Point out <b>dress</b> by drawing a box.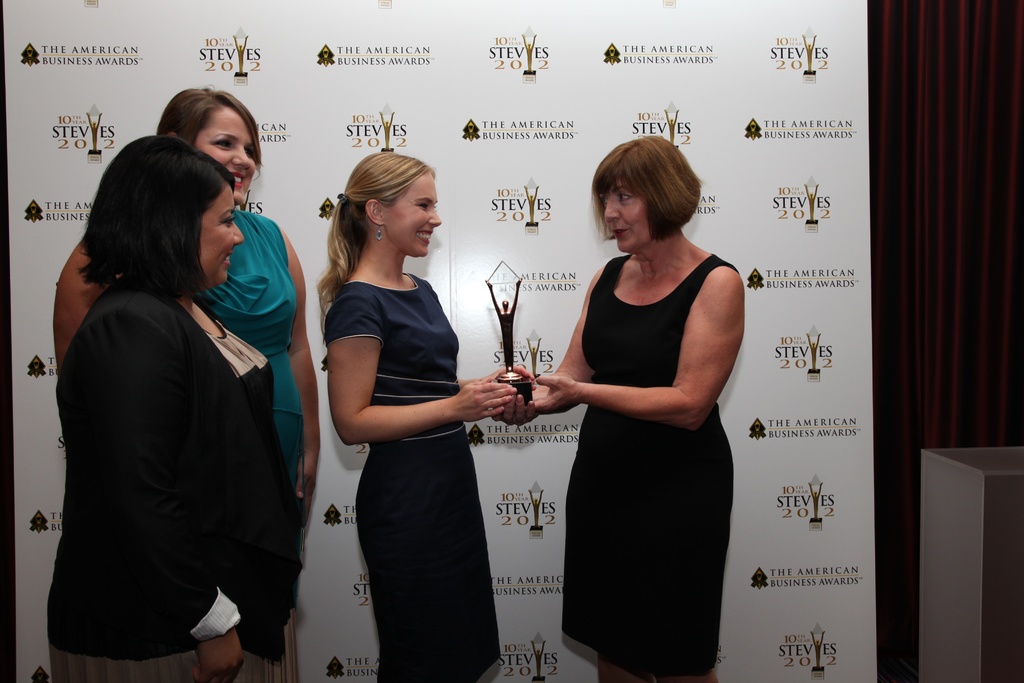
(x1=558, y1=256, x2=742, y2=674).
